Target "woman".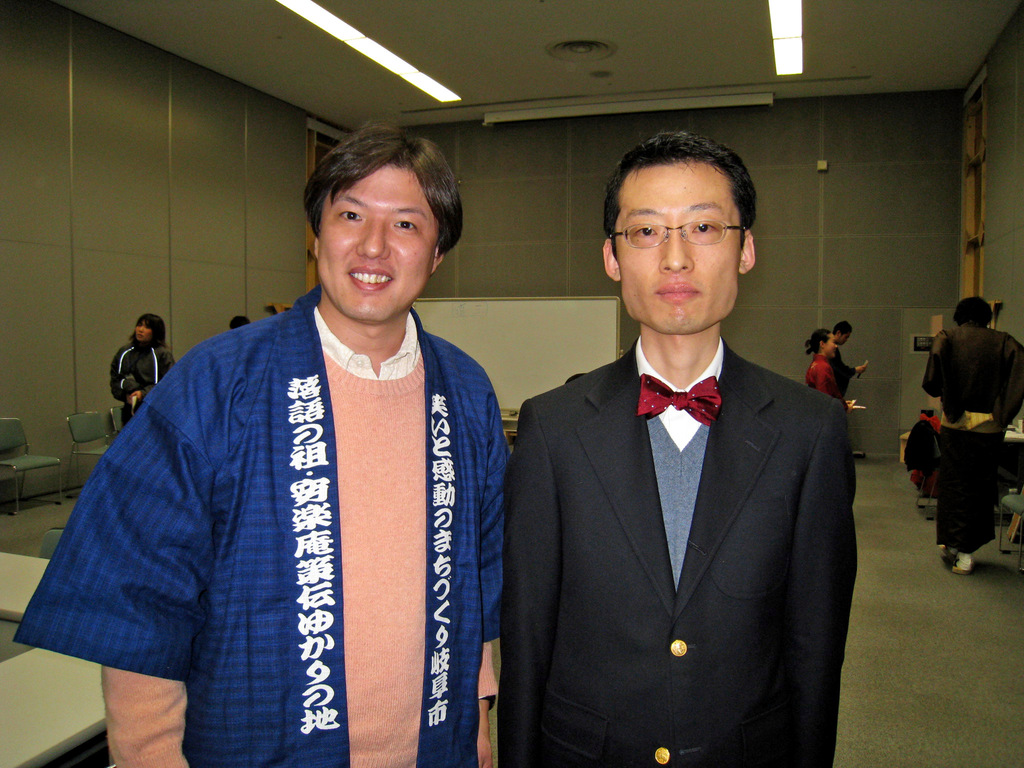
Target region: crop(804, 330, 860, 405).
